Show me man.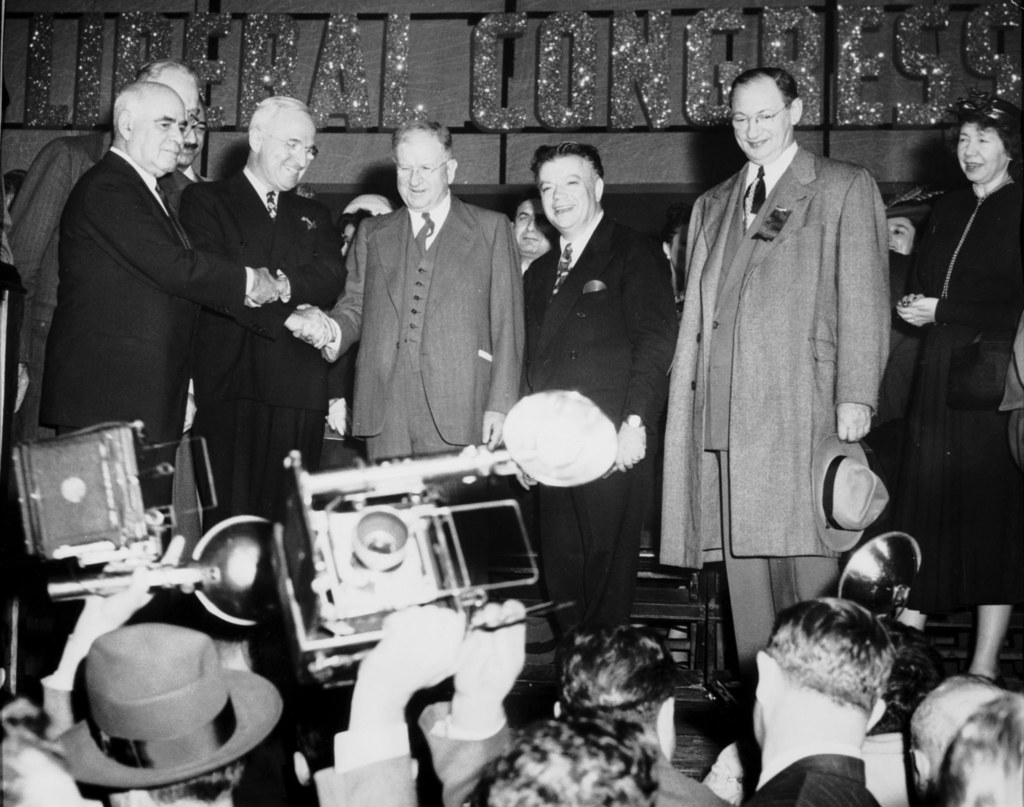
man is here: bbox(41, 615, 285, 806).
